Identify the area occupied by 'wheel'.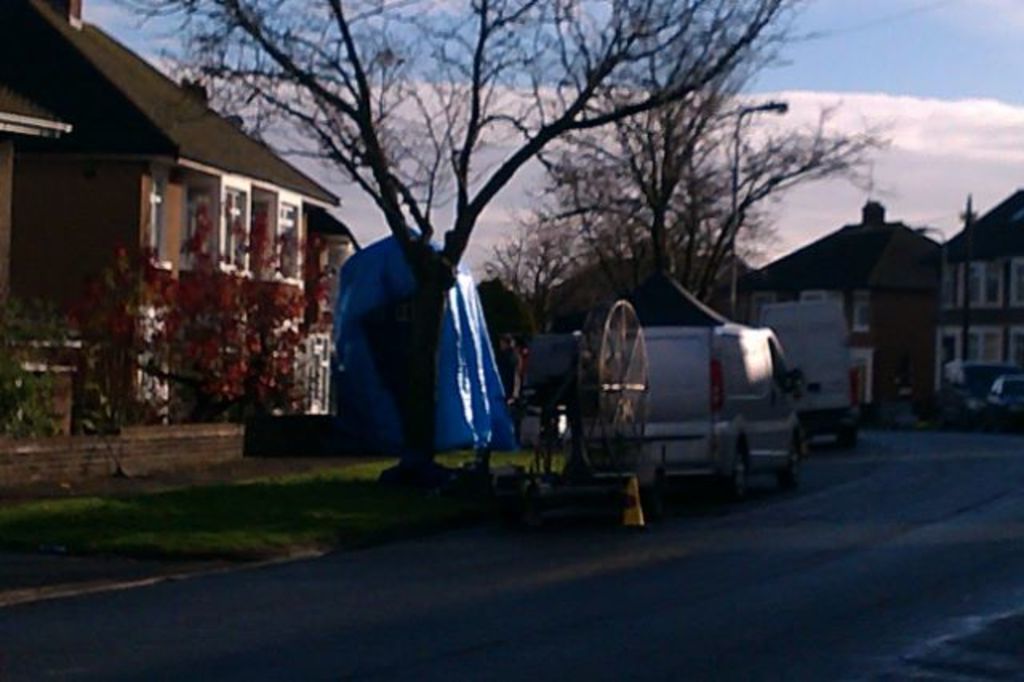
Area: crop(778, 440, 803, 490).
